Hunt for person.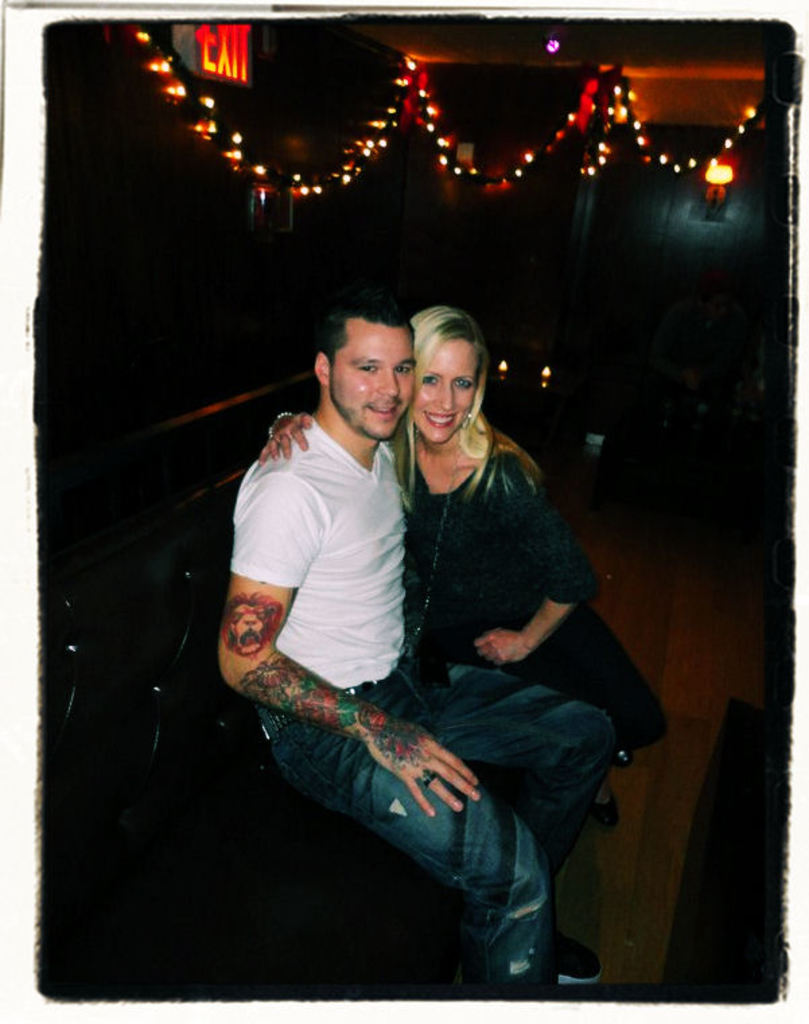
Hunted down at 223/305/626/1000.
